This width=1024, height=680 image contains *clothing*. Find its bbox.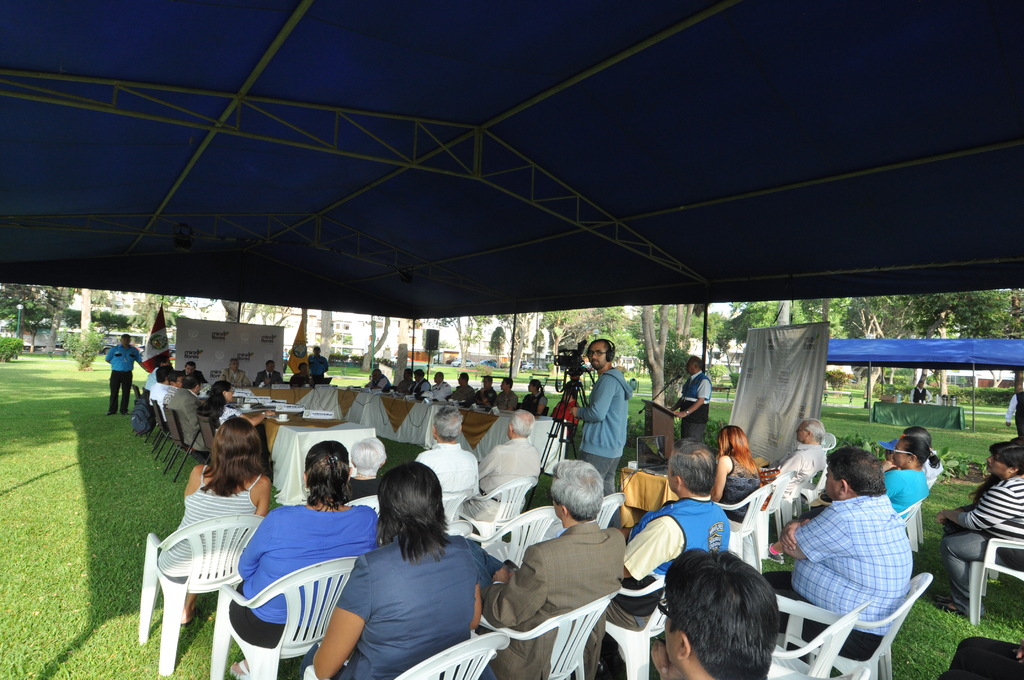
941 469 1023 610.
